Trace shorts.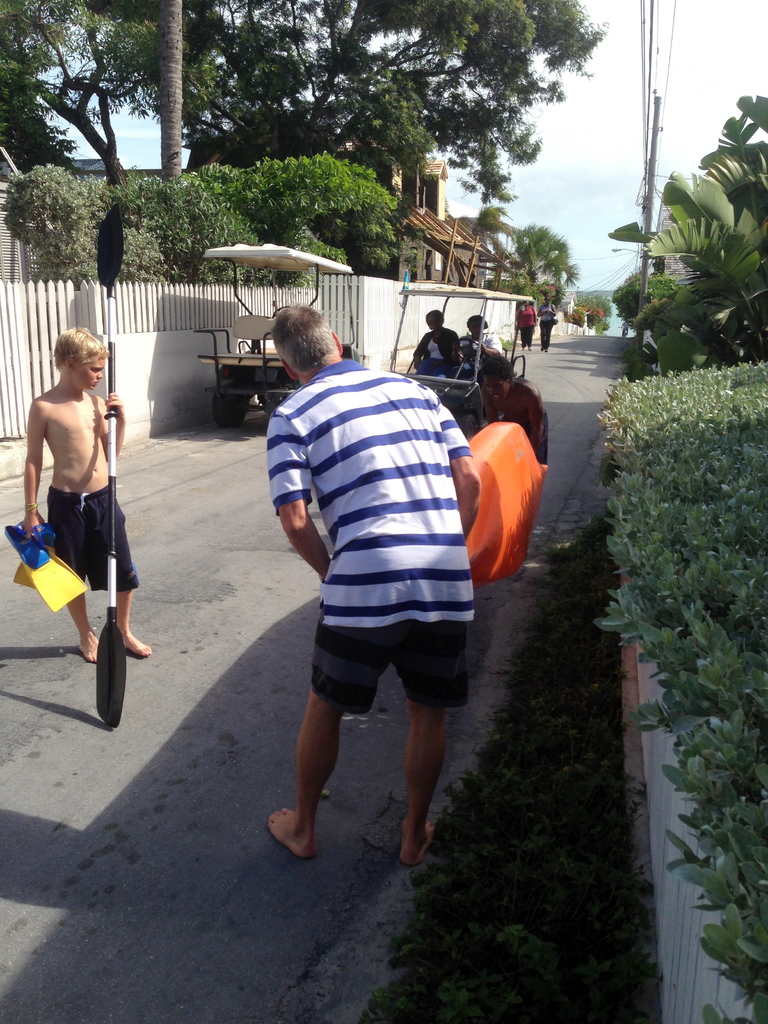
Traced to select_region(303, 616, 471, 719).
